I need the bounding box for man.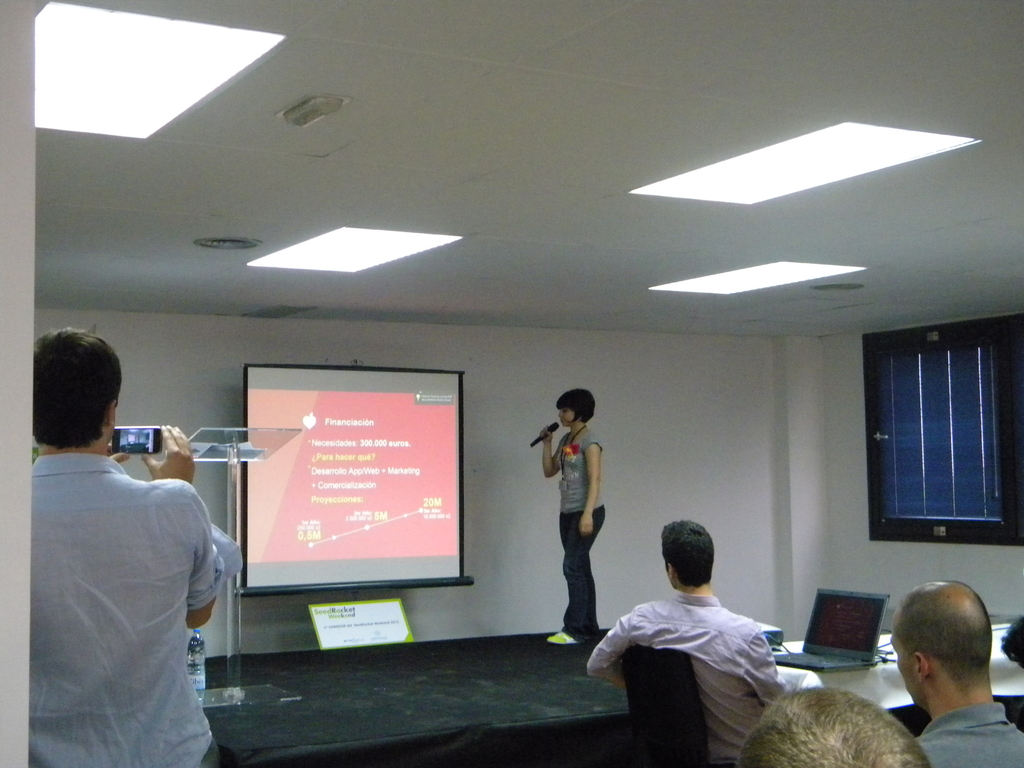
Here it is: region(887, 579, 1023, 767).
